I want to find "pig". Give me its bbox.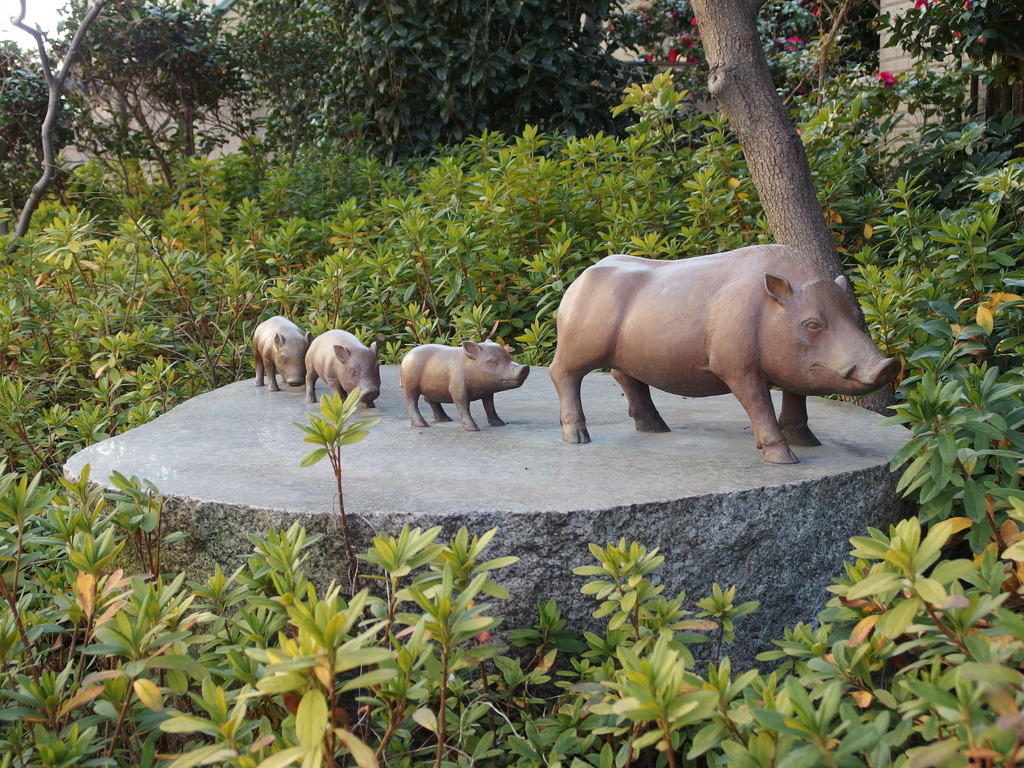
(251,316,313,392).
